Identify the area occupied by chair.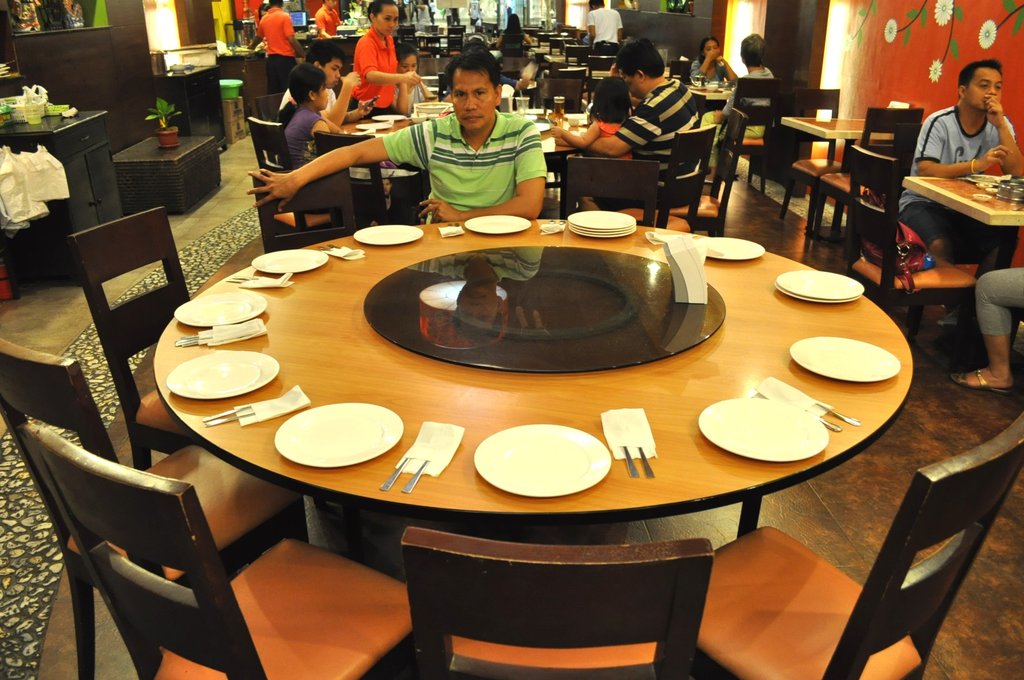
Area: <bbox>668, 107, 744, 238</bbox>.
